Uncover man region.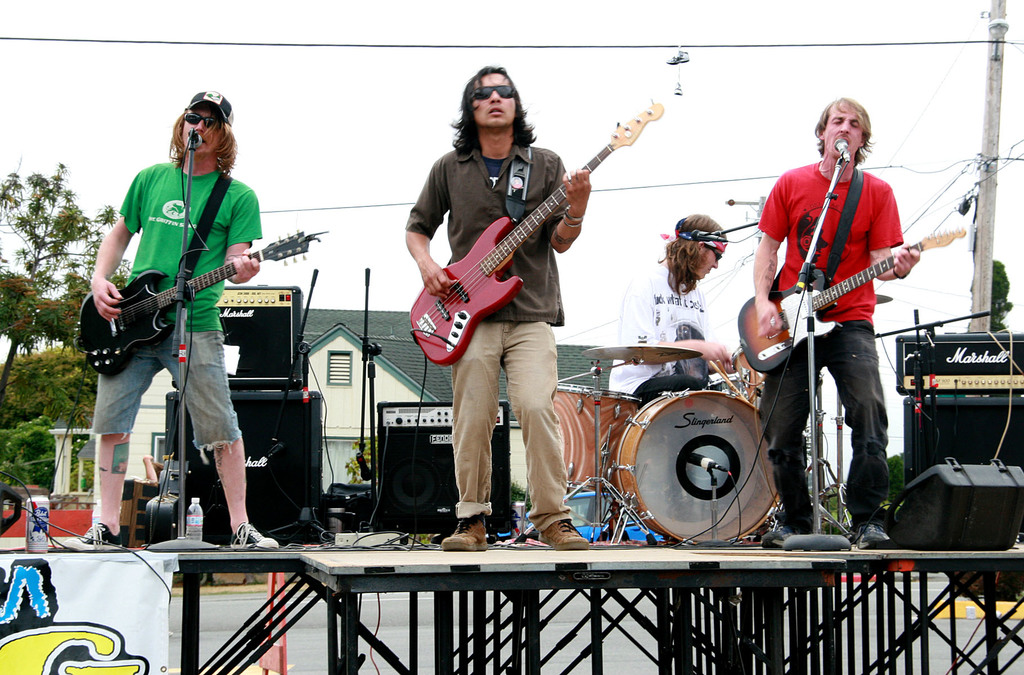
Uncovered: bbox(59, 89, 278, 557).
